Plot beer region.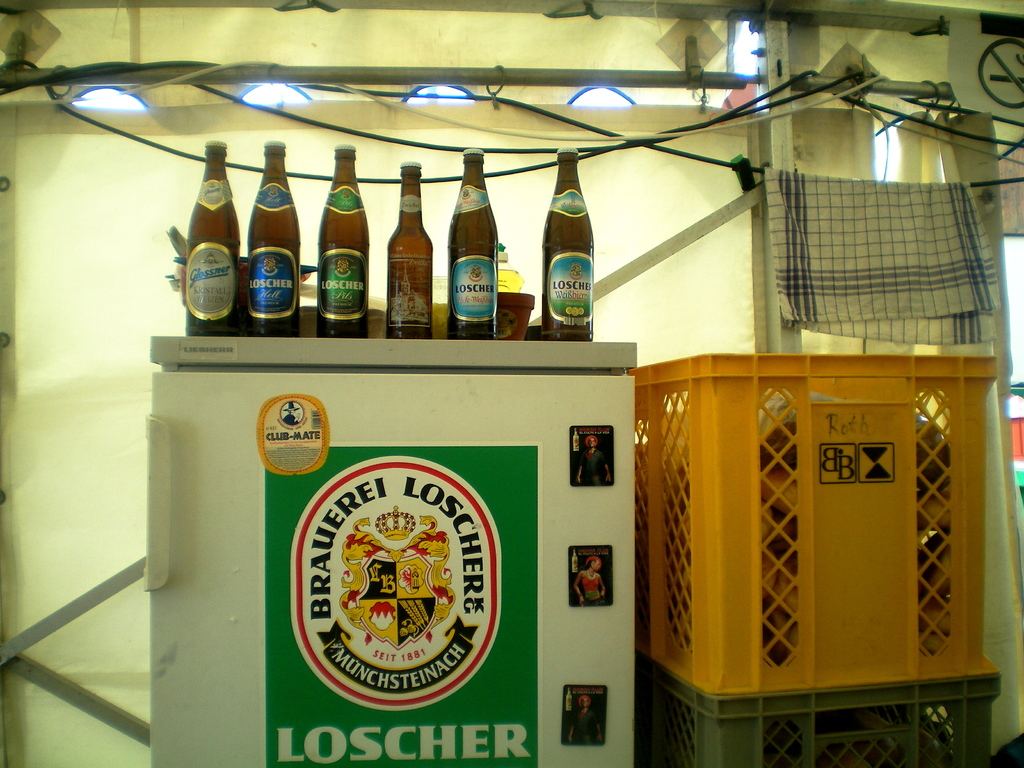
Plotted at (x1=247, y1=142, x2=301, y2=339).
